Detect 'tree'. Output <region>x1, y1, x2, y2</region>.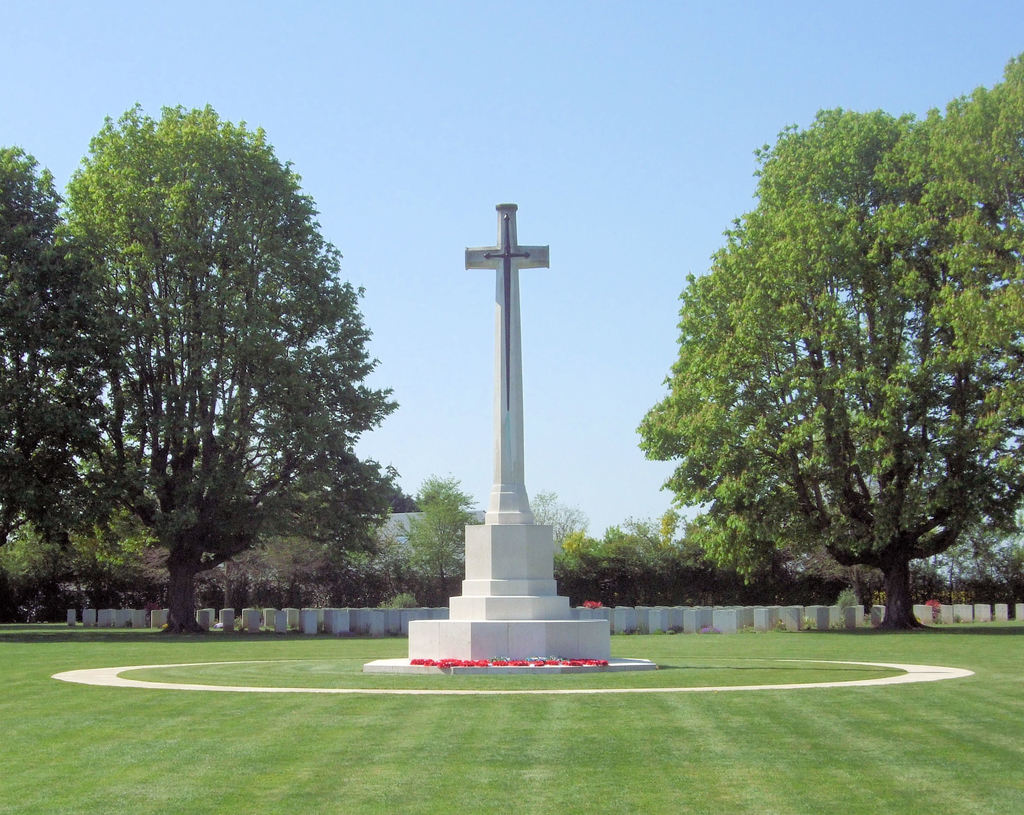
<region>403, 476, 472, 598</region>.
